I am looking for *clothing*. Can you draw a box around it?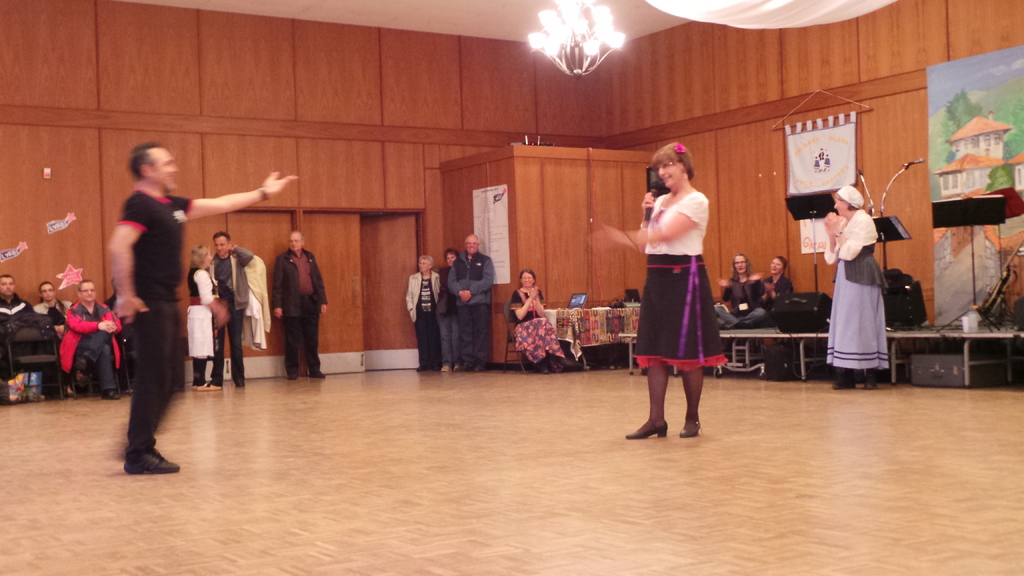
Sure, the bounding box is x1=269 y1=249 x2=332 y2=367.
